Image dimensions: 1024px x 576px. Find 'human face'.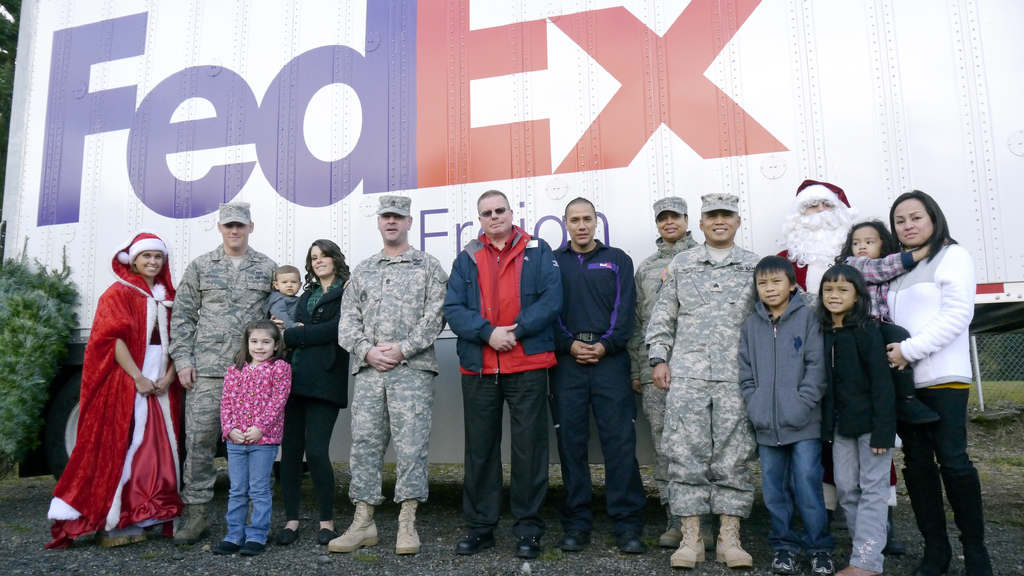
(249,331,273,360).
